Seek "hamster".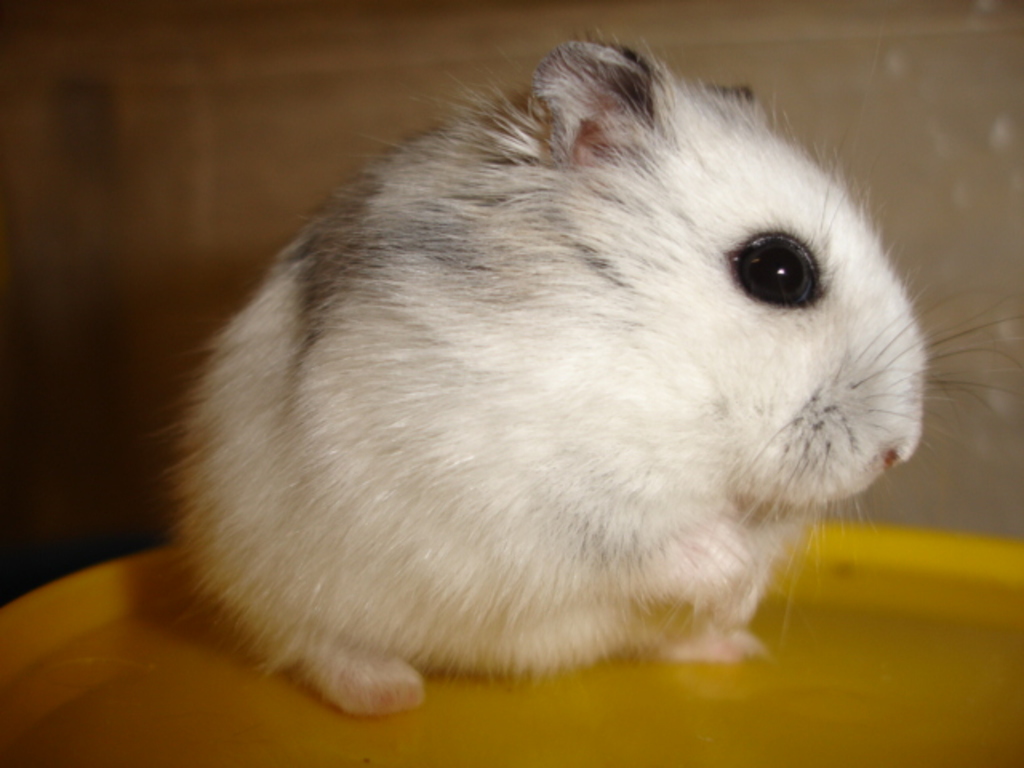
pyautogui.locateOnScreen(147, 18, 1022, 720).
